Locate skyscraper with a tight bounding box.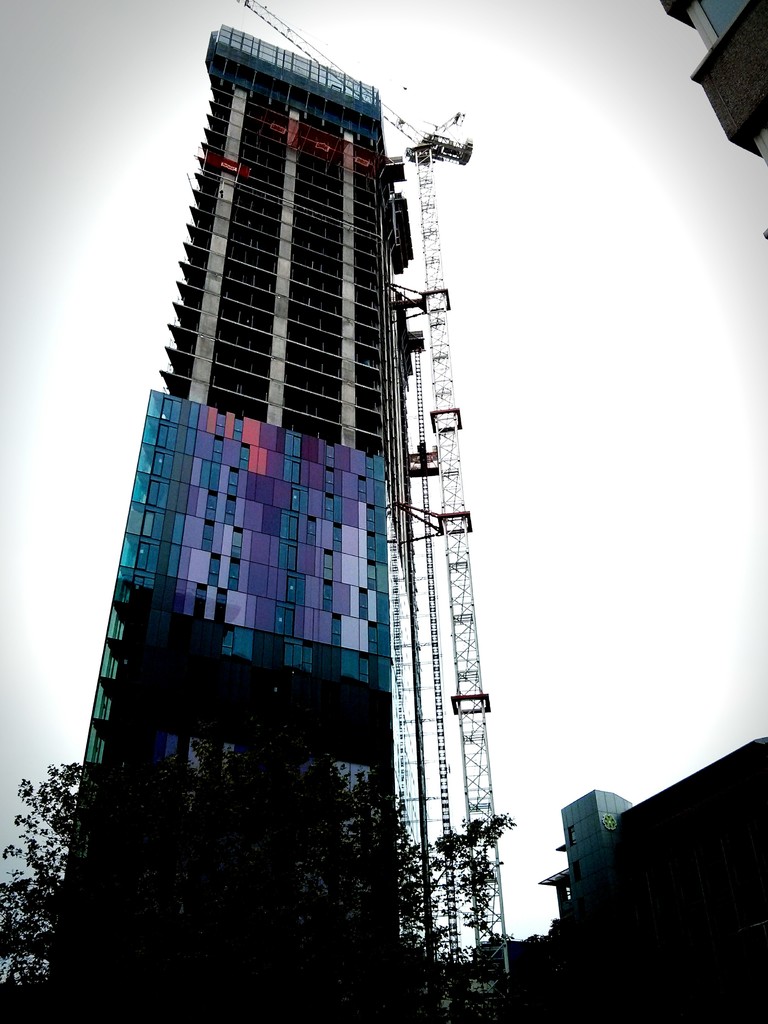
bbox(42, 20, 397, 1018).
